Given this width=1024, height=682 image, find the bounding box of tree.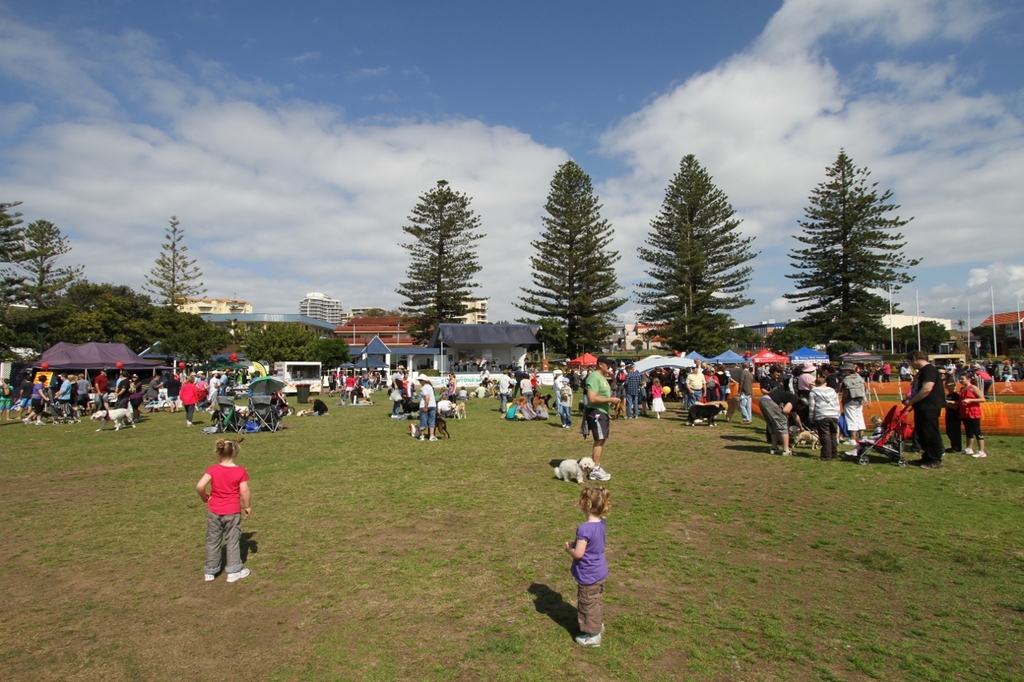
387, 177, 485, 349.
